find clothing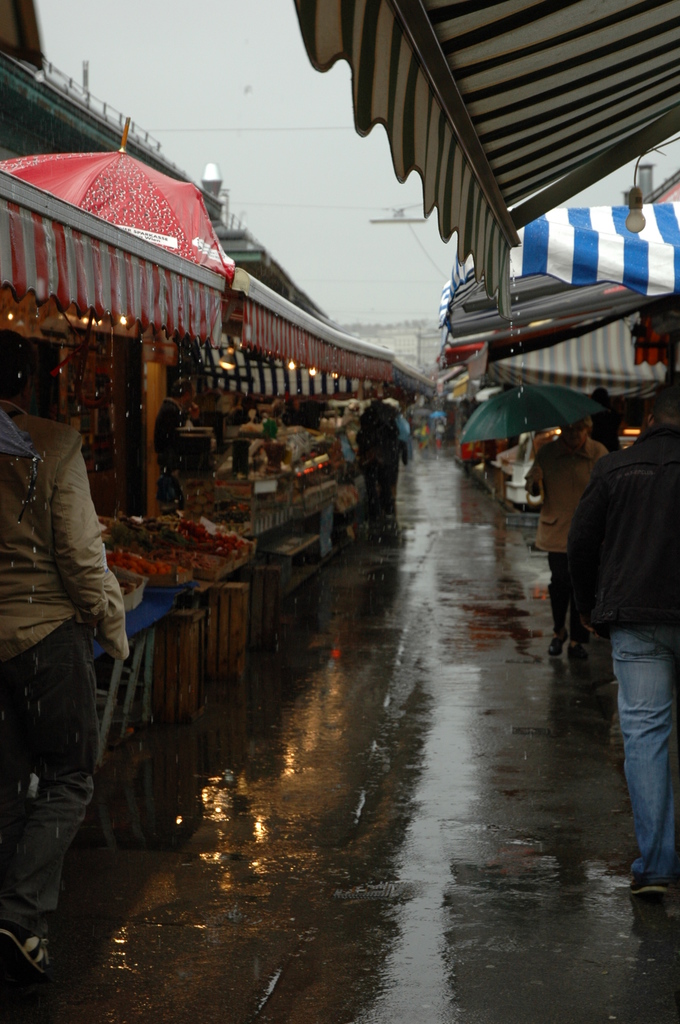
BBox(524, 435, 608, 552)
